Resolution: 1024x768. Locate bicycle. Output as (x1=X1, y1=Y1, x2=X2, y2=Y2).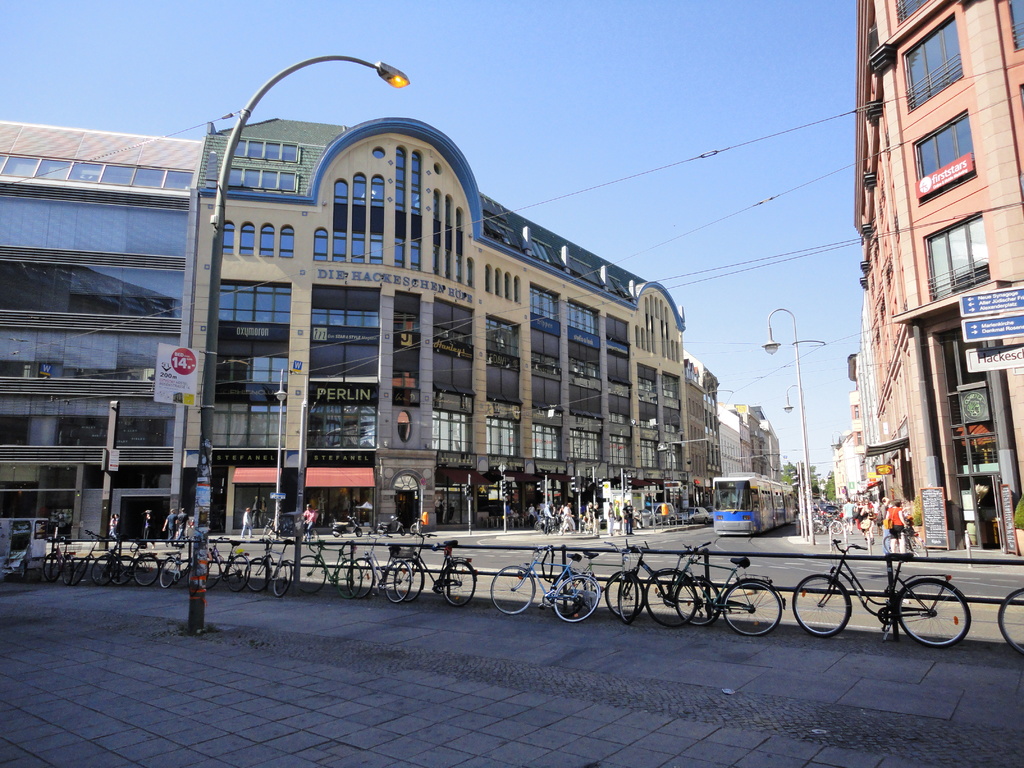
(x1=116, y1=538, x2=156, y2=586).
